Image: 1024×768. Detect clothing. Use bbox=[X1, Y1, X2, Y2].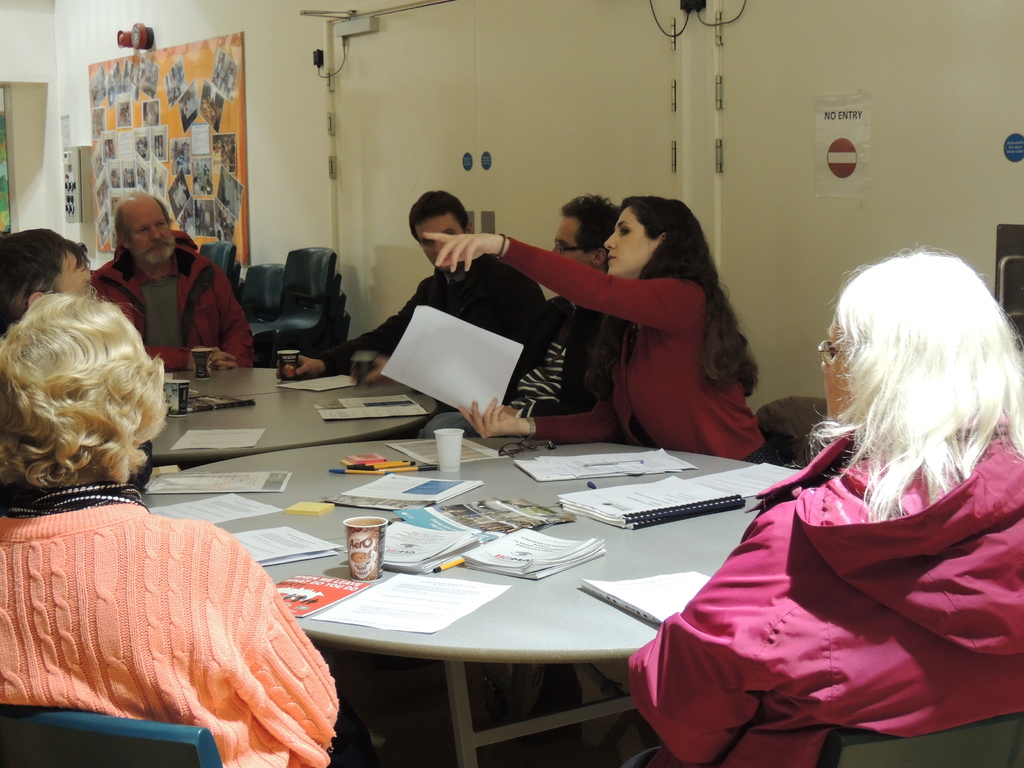
bbox=[13, 438, 344, 767].
